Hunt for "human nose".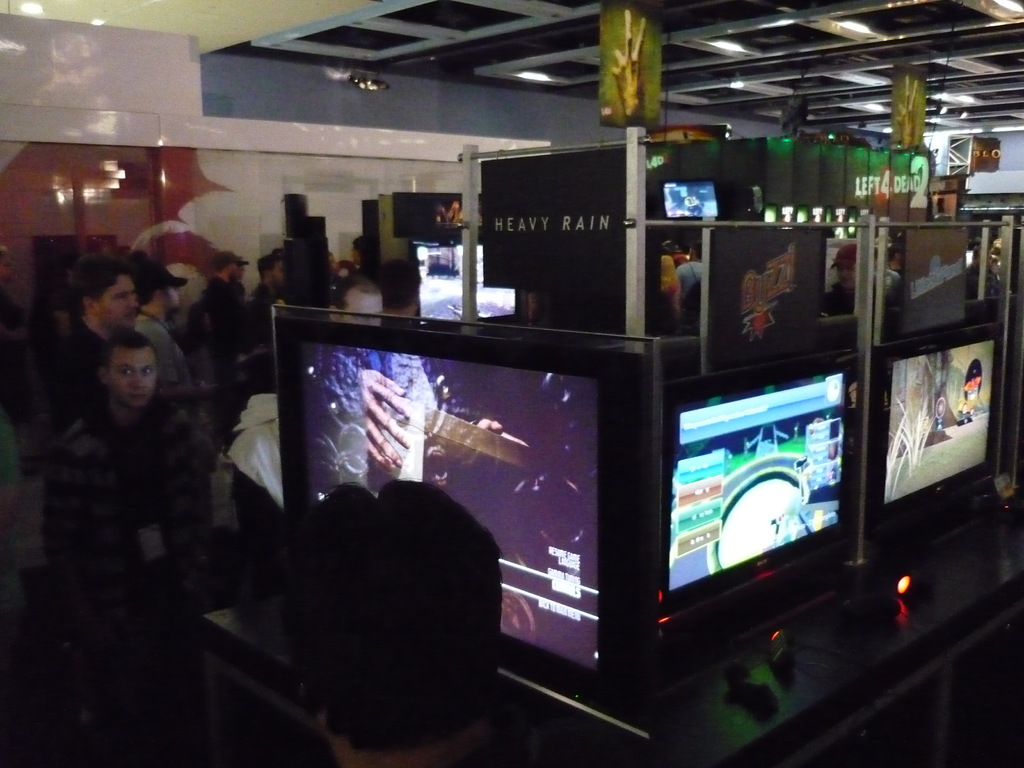
Hunted down at box=[133, 374, 145, 388].
